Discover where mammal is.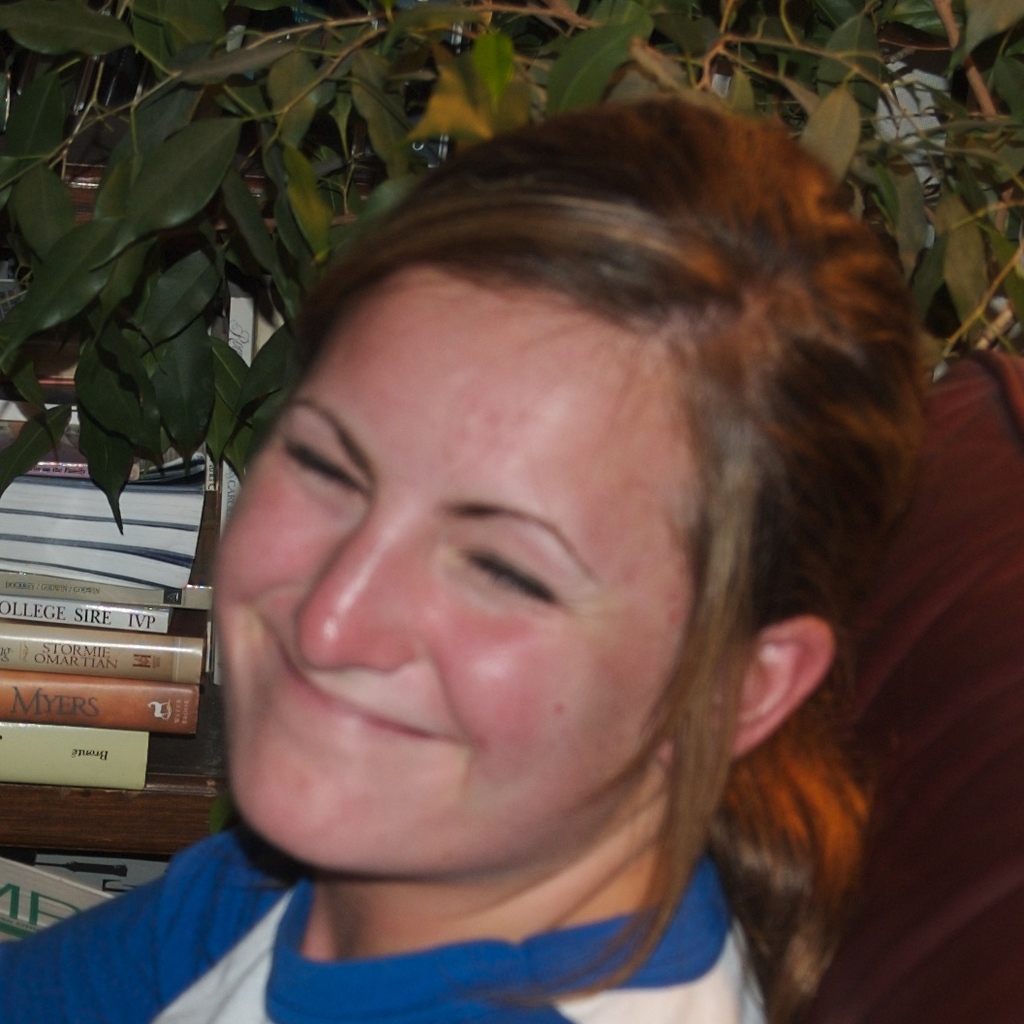
Discovered at bbox=(95, 80, 1023, 1015).
